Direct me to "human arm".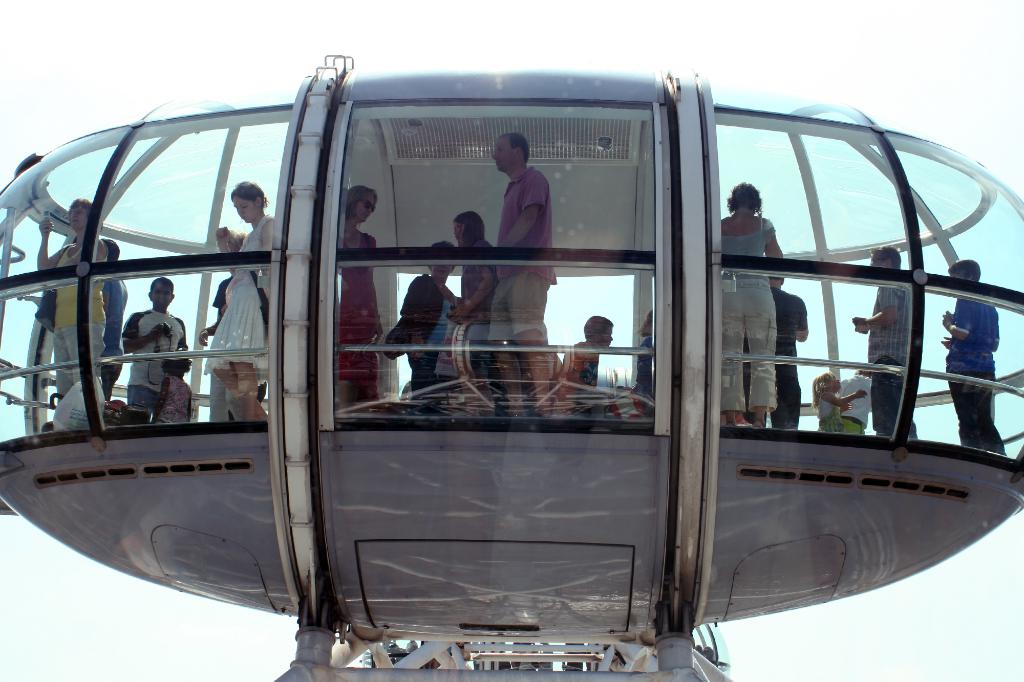
Direction: bbox=[215, 225, 237, 274].
